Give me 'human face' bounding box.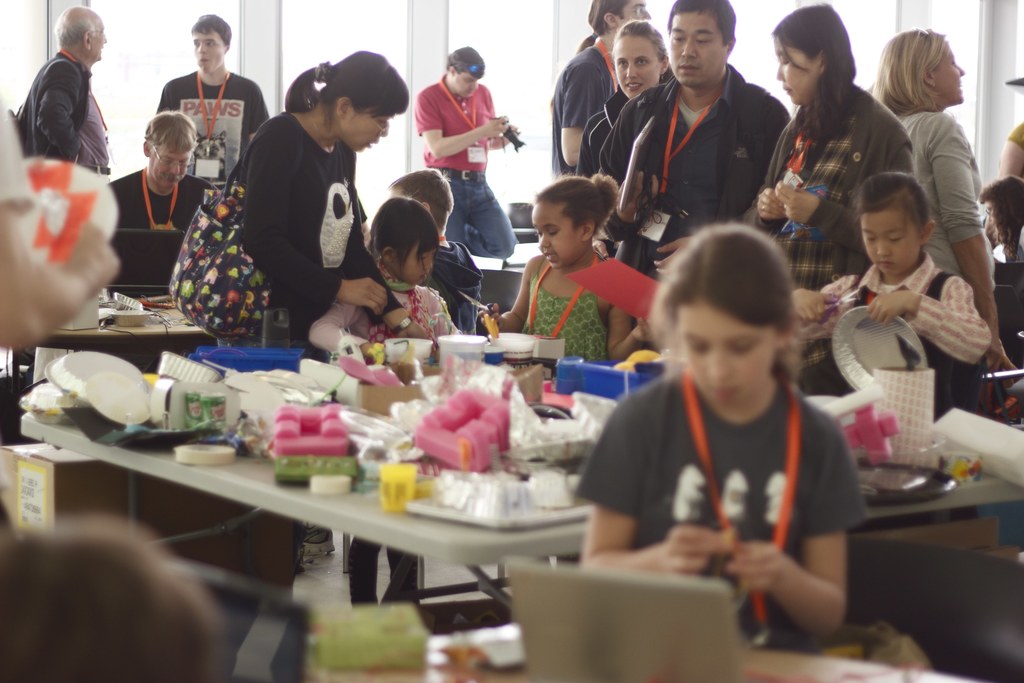
Rect(662, 6, 726, 83).
